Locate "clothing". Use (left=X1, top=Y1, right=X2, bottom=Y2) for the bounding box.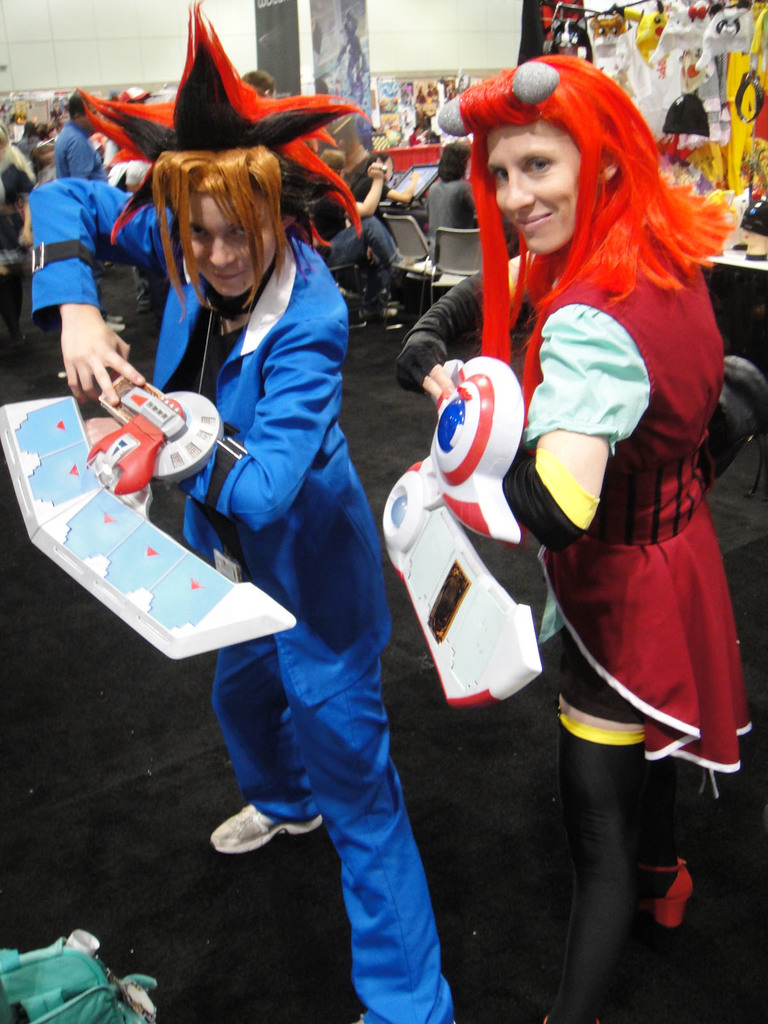
(left=2, top=138, right=37, bottom=207).
